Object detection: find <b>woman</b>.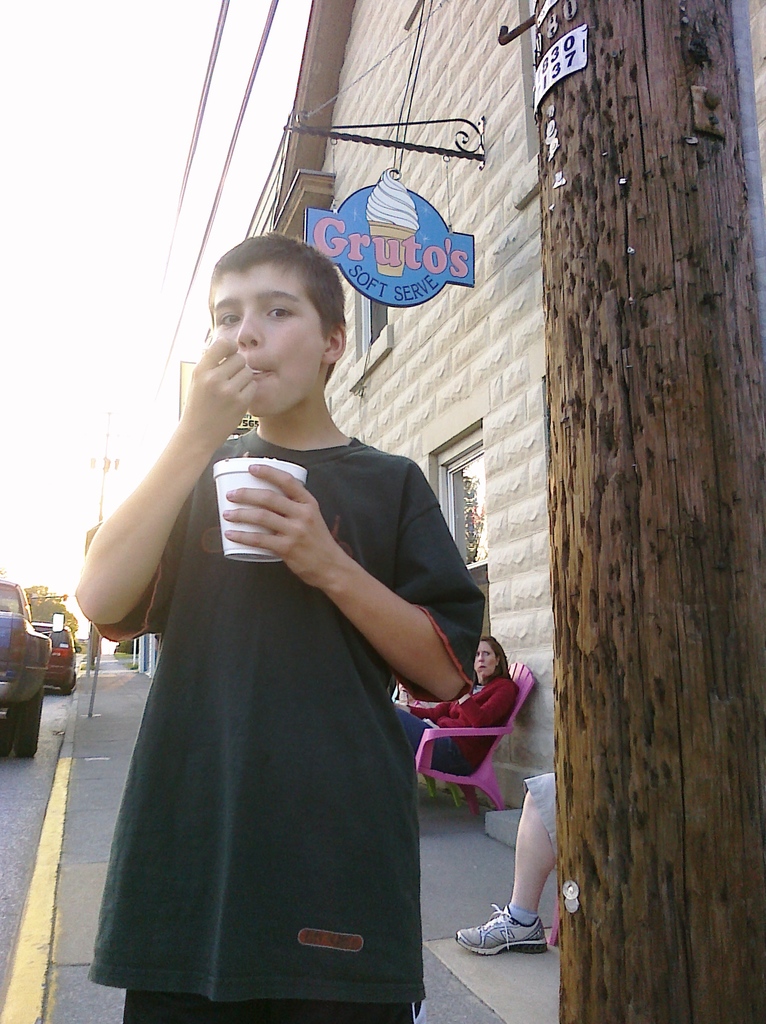
[417,616,538,834].
